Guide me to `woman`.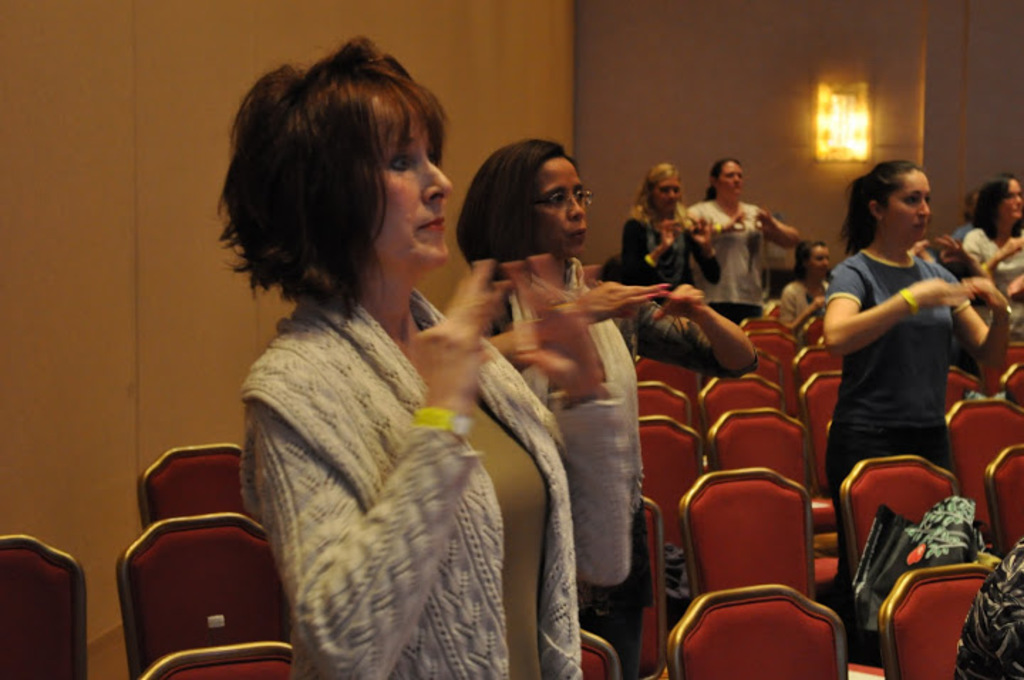
Guidance: locate(812, 156, 1021, 640).
